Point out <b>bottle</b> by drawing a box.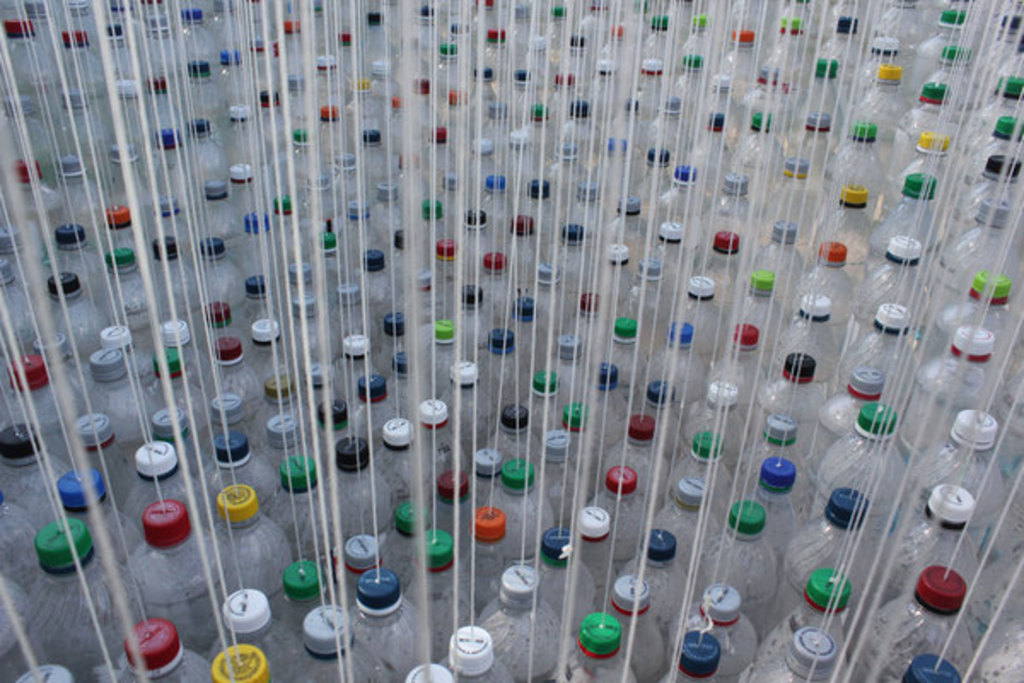
<box>930,198,1010,312</box>.
